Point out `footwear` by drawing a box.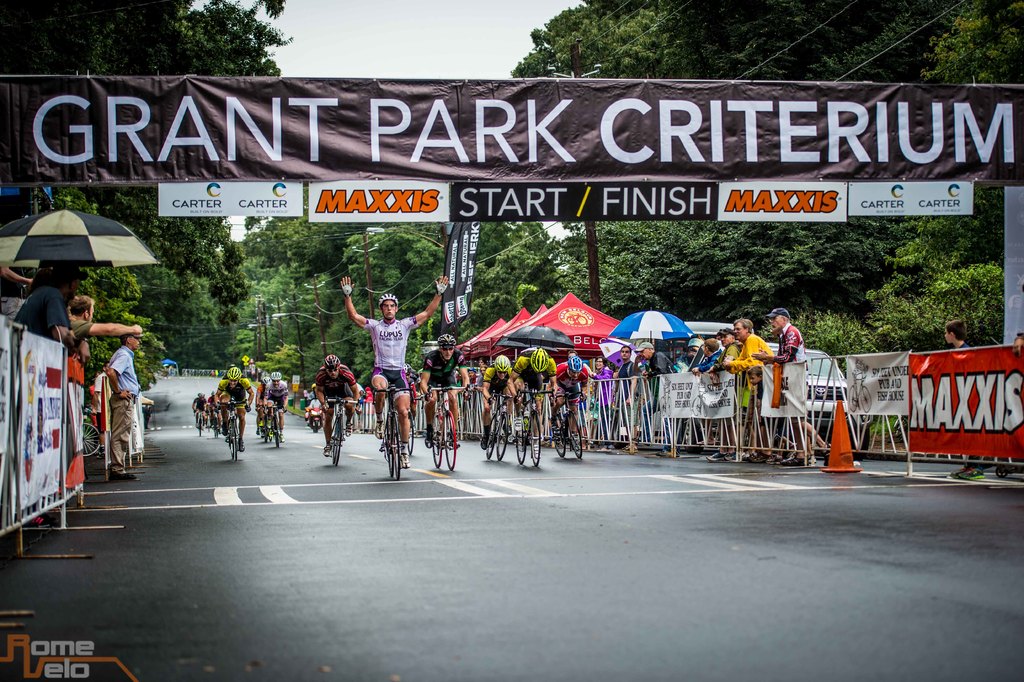
BBox(373, 420, 387, 442).
